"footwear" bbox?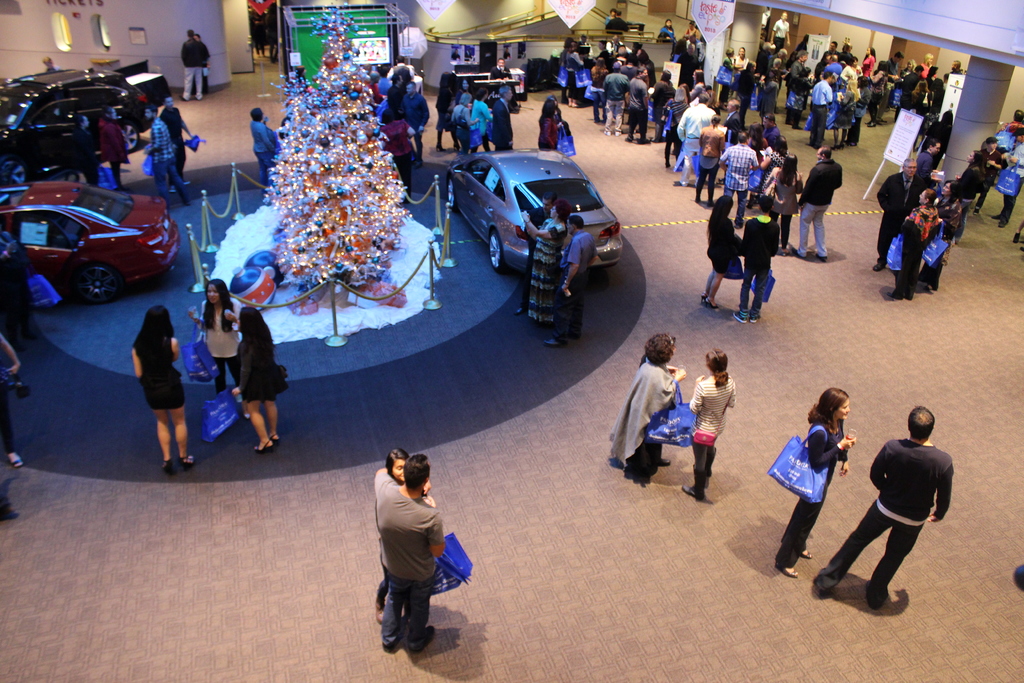
613/129/620/139
